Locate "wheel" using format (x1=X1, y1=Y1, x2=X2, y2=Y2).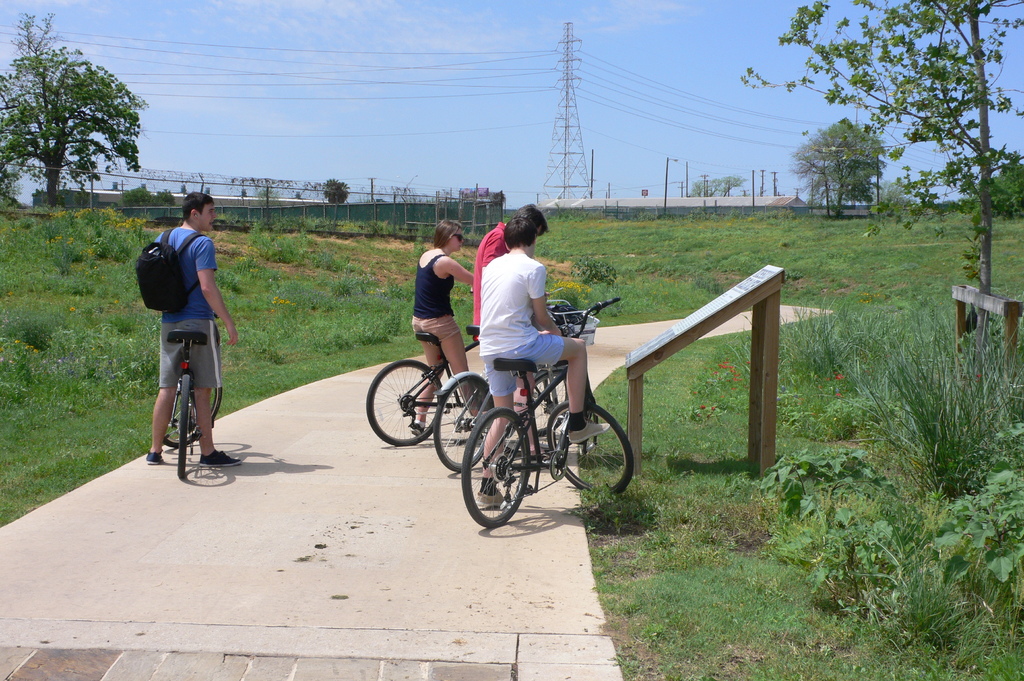
(x1=471, y1=415, x2=547, y2=527).
